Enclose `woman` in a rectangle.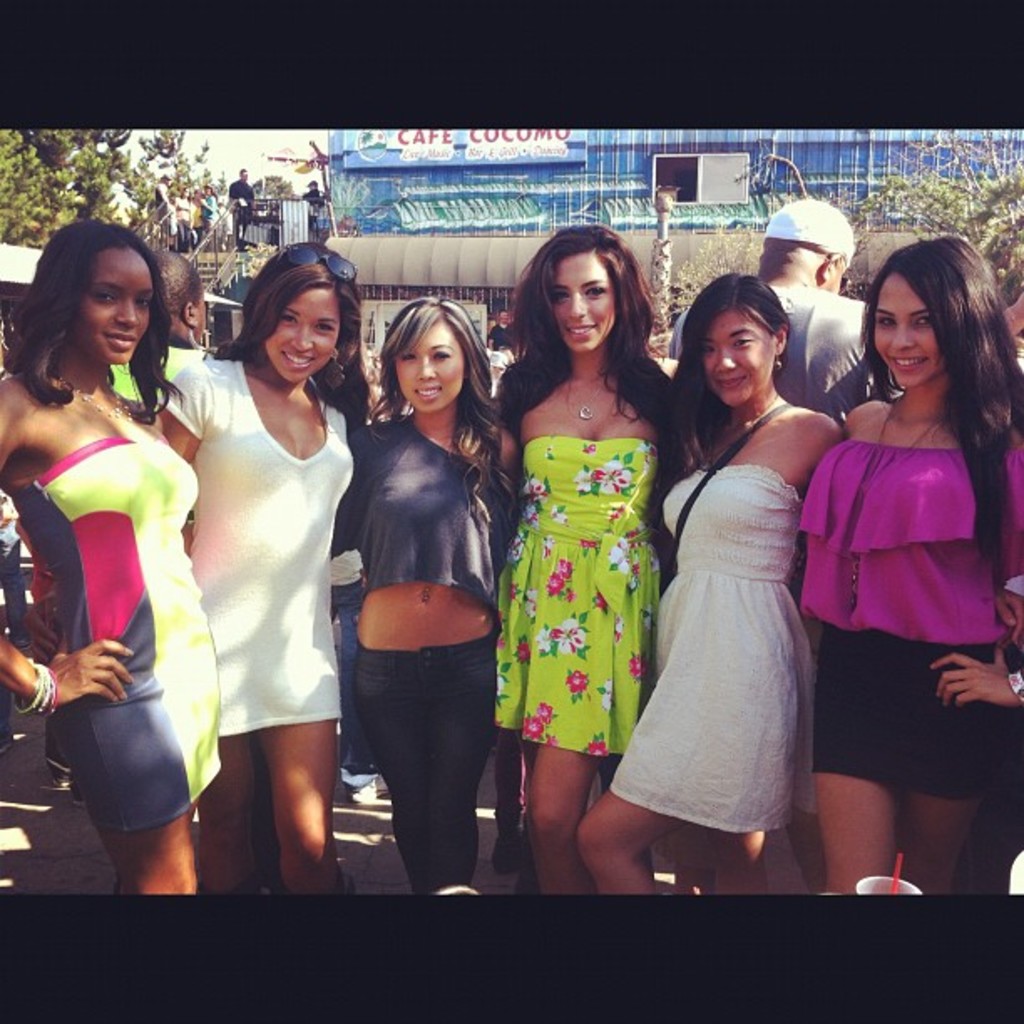
select_region(0, 212, 228, 892).
